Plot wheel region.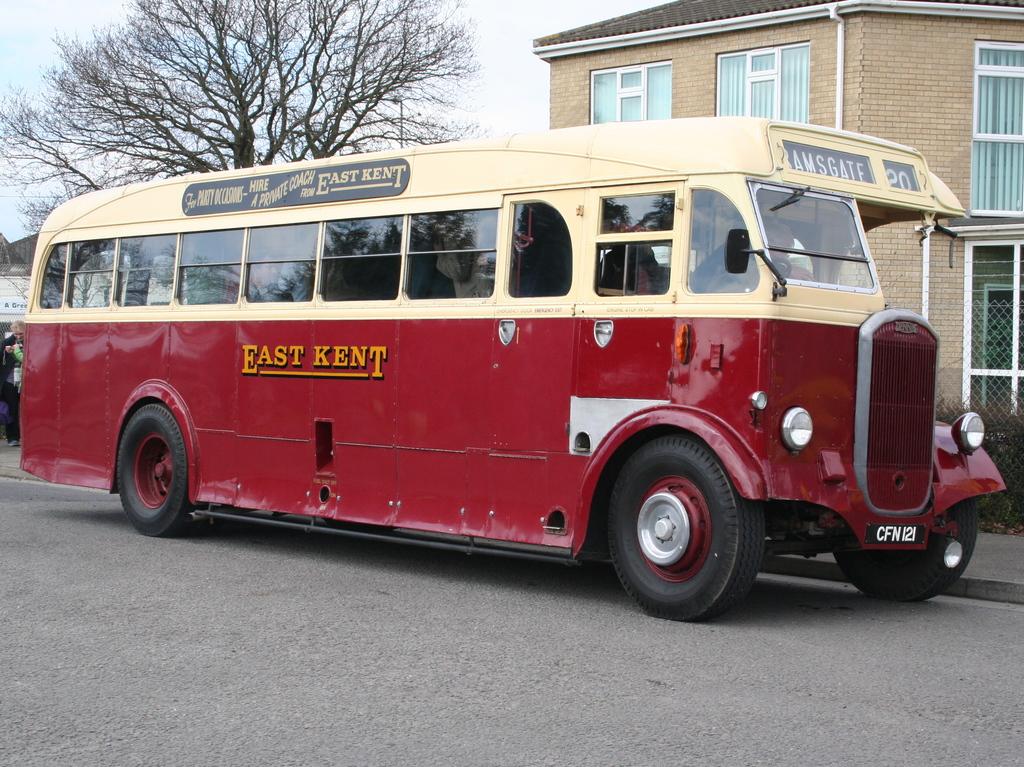
Plotted at crop(719, 262, 792, 290).
